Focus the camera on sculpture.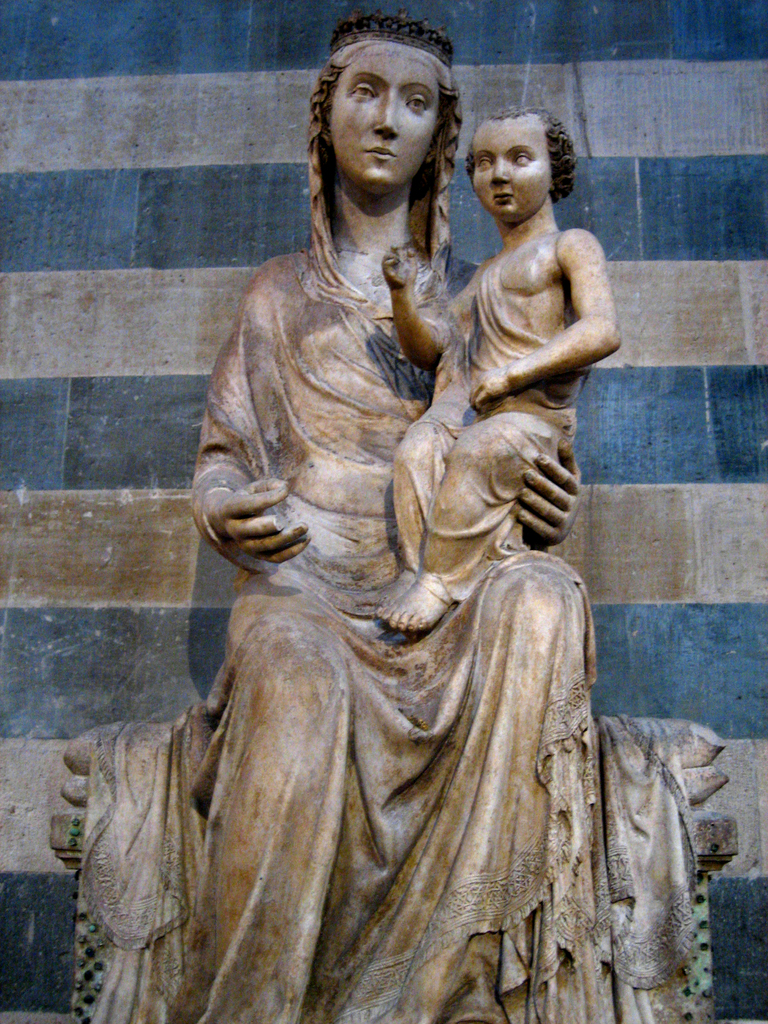
Focus region: [106,82,690,1023].
